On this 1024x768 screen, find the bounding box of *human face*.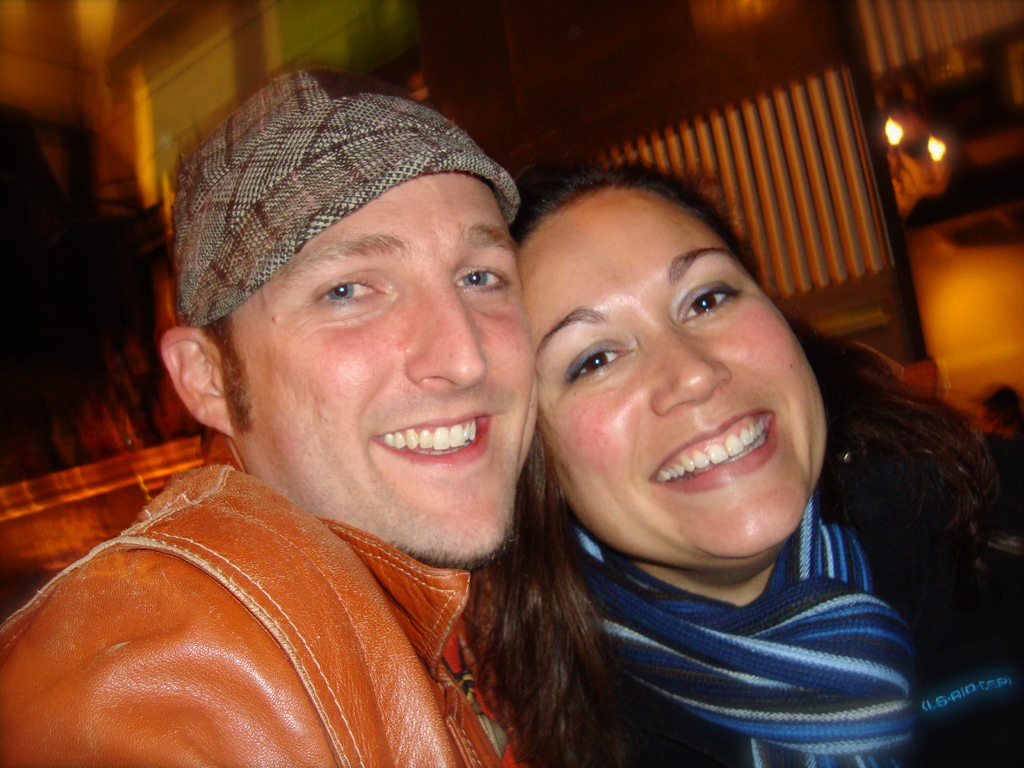
Bounding box: (518,186,830,560).
